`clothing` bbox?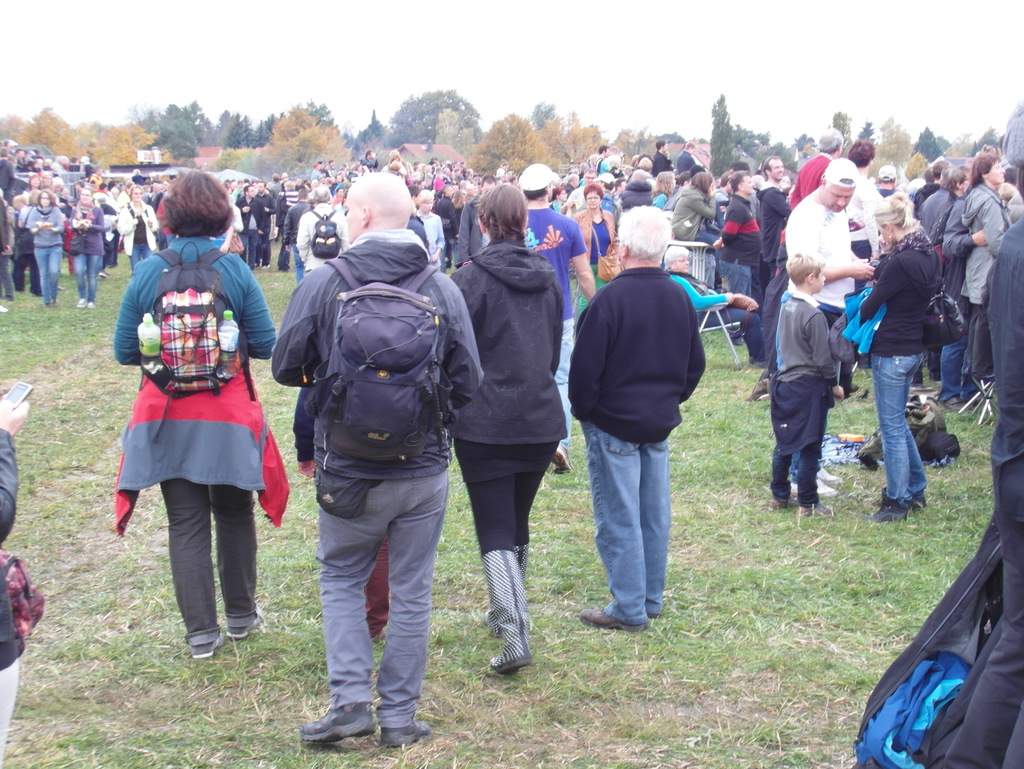
(left=960, top=179, right=1009, bottom=380)
